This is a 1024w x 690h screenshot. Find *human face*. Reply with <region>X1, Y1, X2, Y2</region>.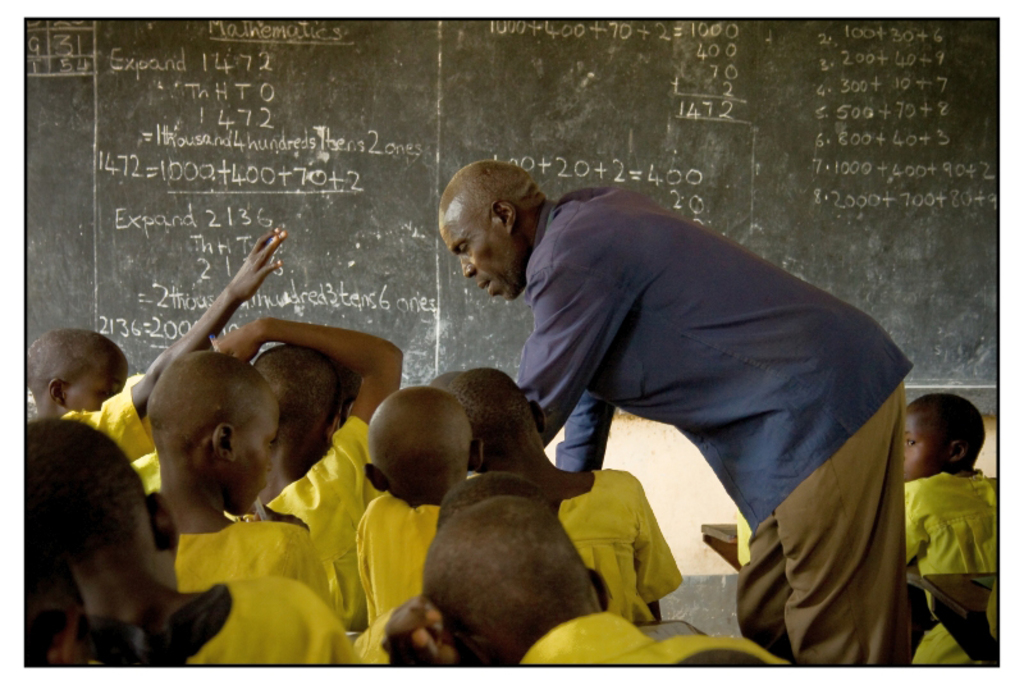
<region>905, 405, 941, 475</region>.
